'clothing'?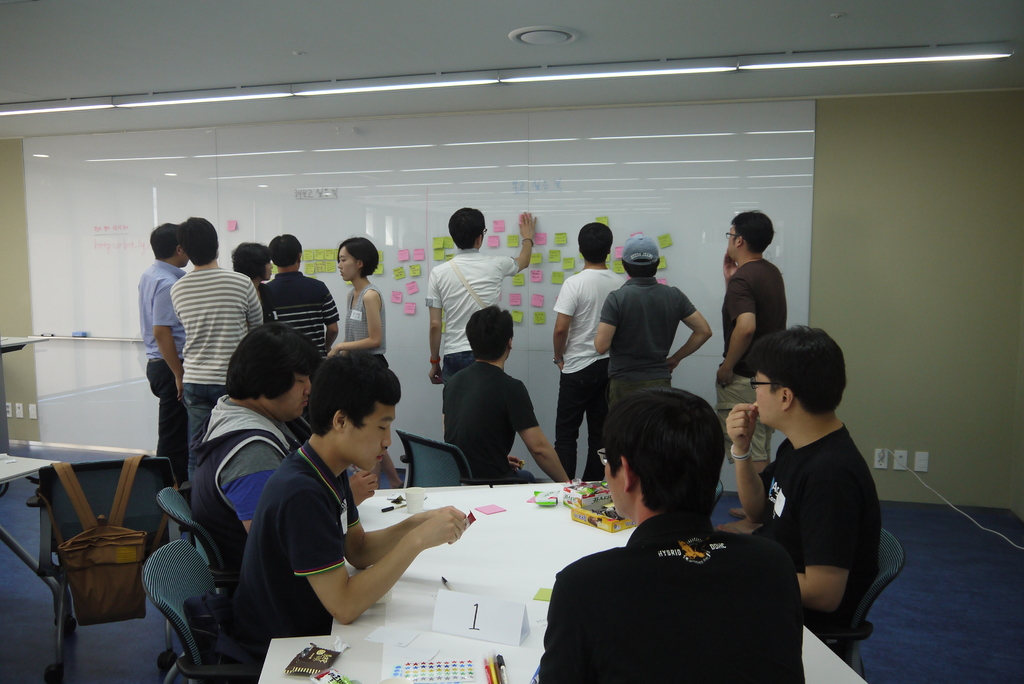
<region>758, 426, 879, 660</region>
